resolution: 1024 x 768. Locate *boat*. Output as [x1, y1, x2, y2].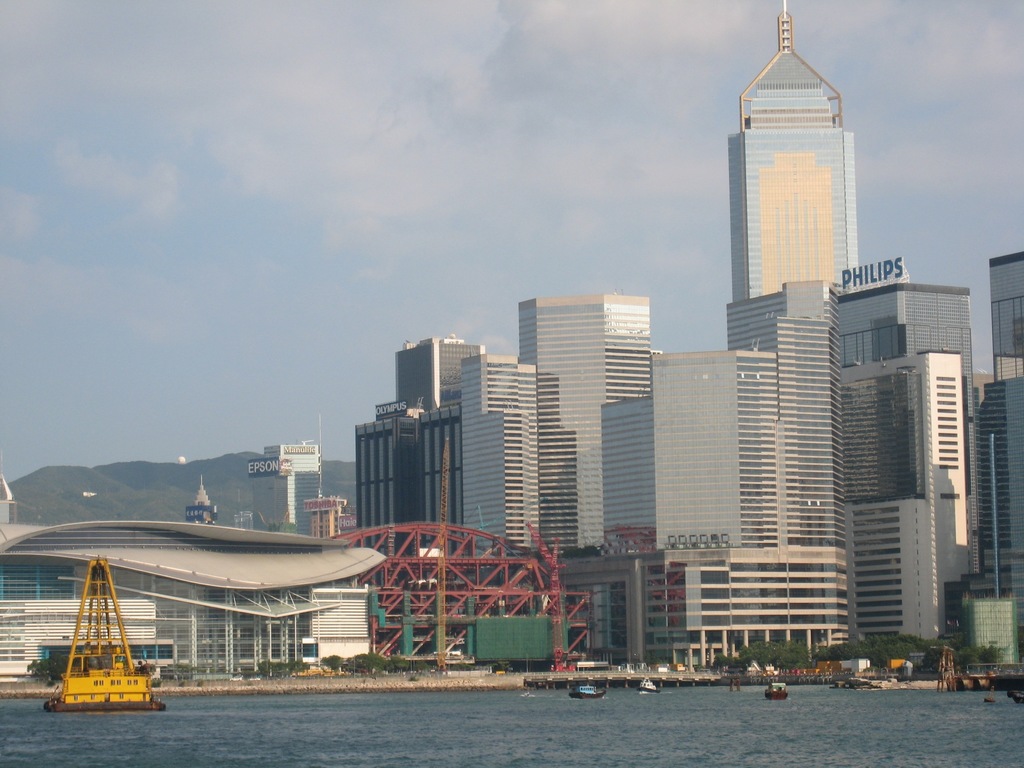
[749, 676, 789, 701].
